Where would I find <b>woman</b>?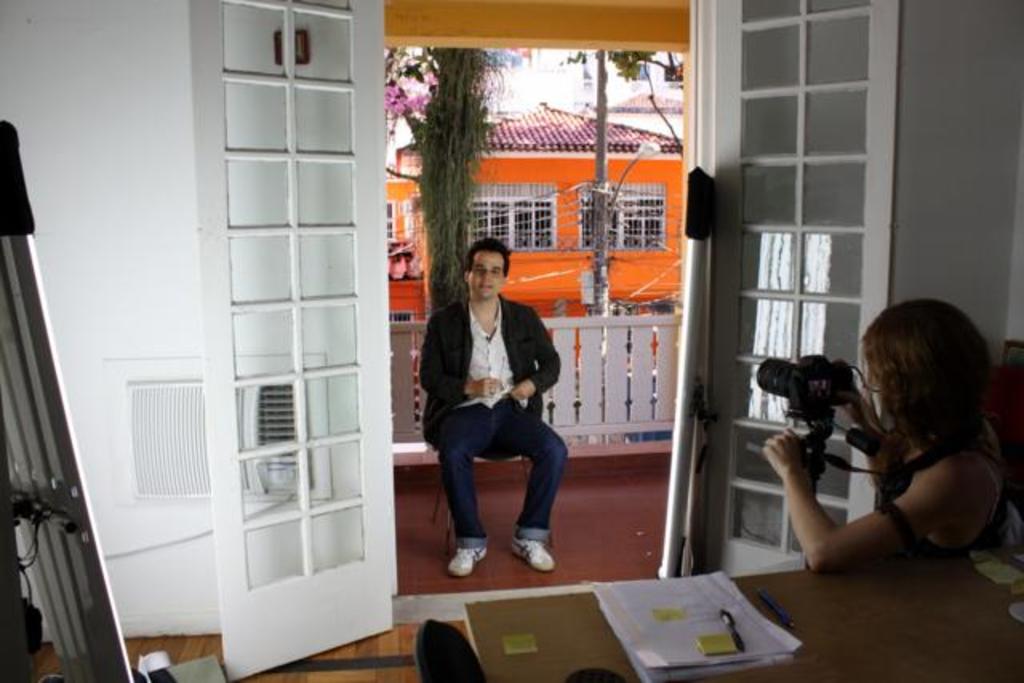
At left=758, top=301, right=1008, bottom=574.
